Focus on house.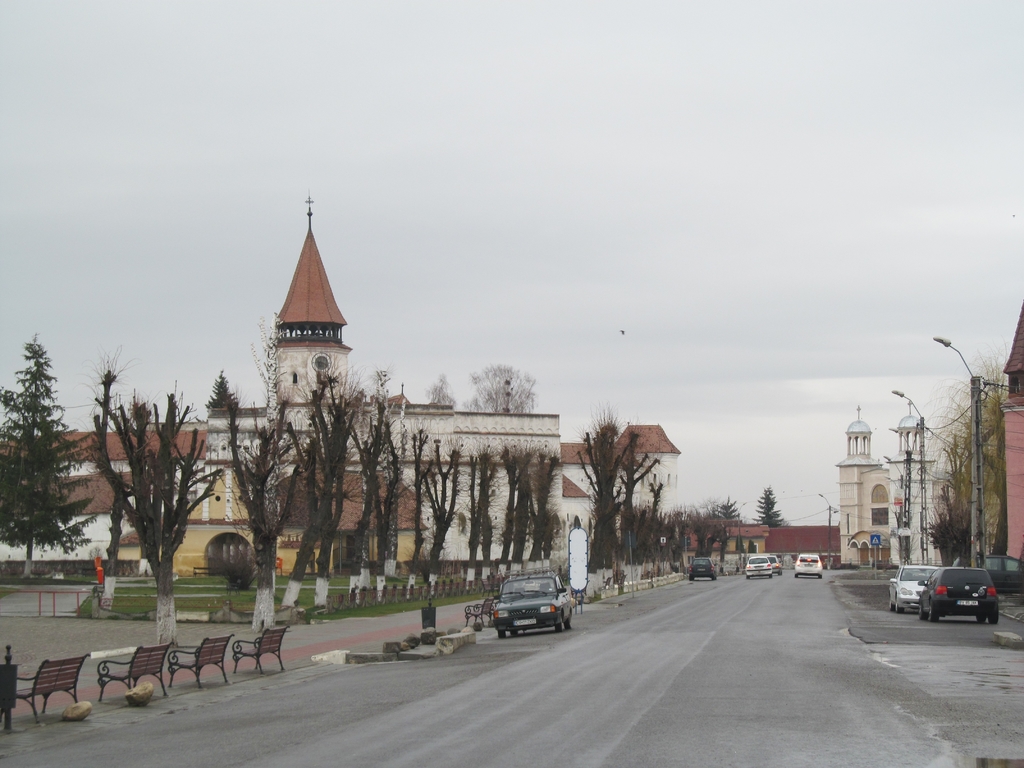
Focused at left=765, top=524, right=845, bottom=569.
